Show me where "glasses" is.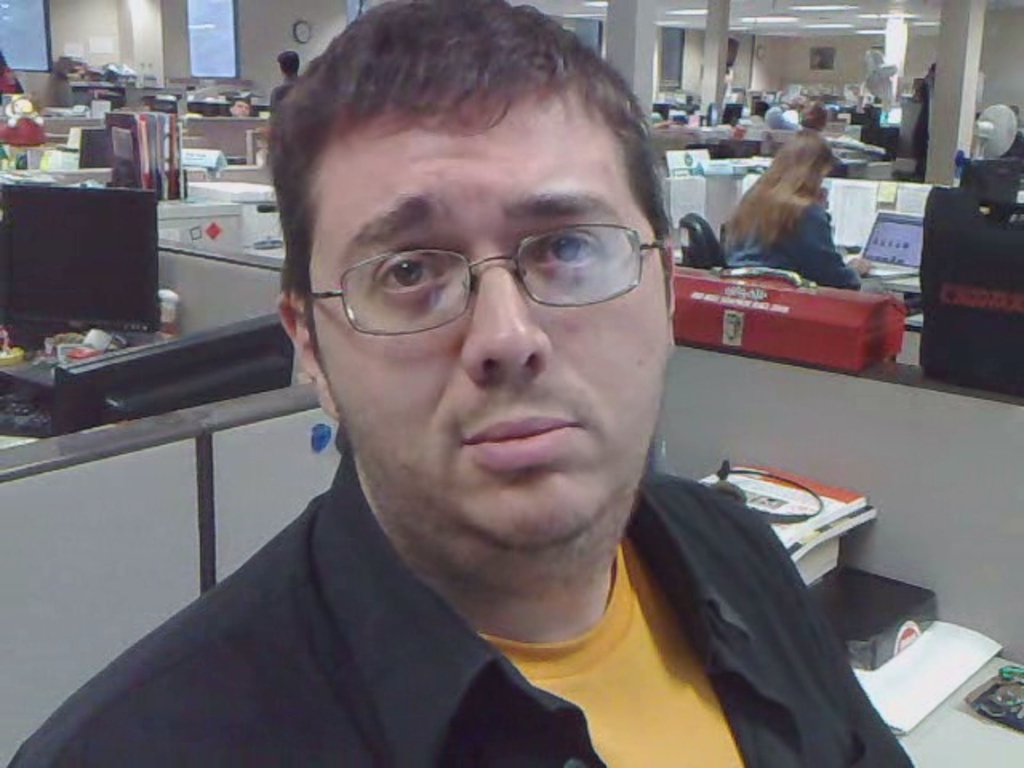
"glasses" is at 304/224/662/336.
